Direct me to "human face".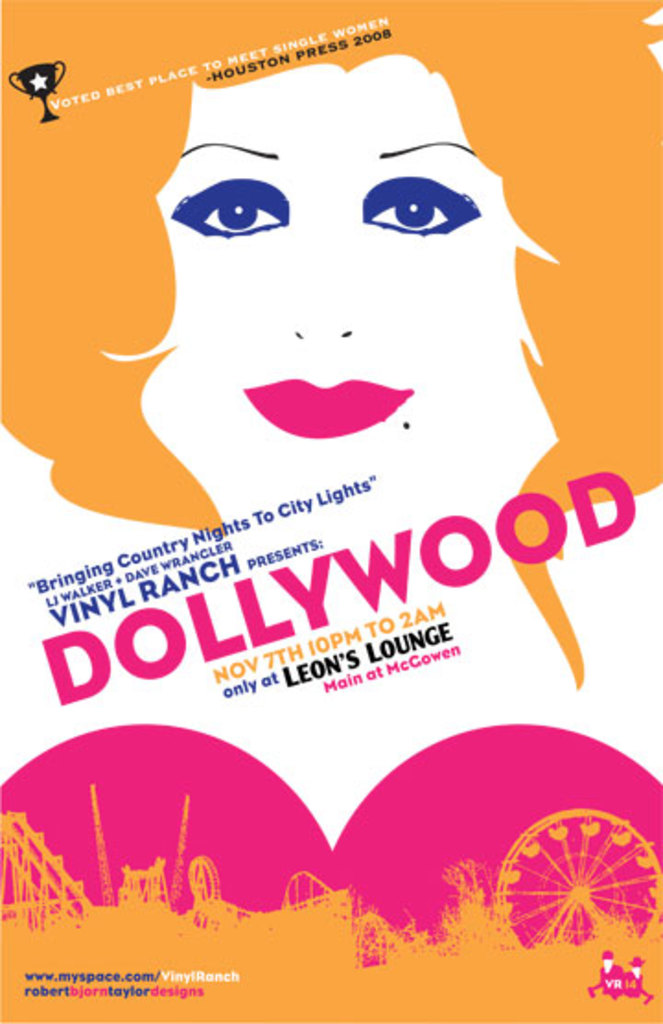
Direction: <region>101, 52, 560, 530</region>.
